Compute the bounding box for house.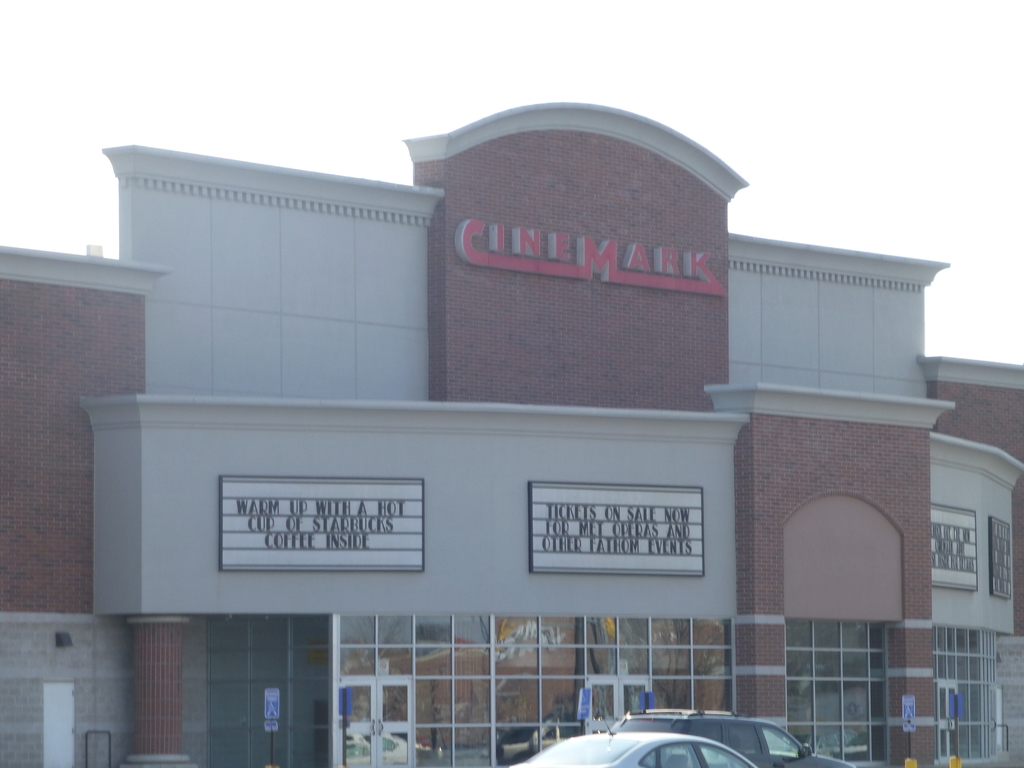
58 94 994 673.
